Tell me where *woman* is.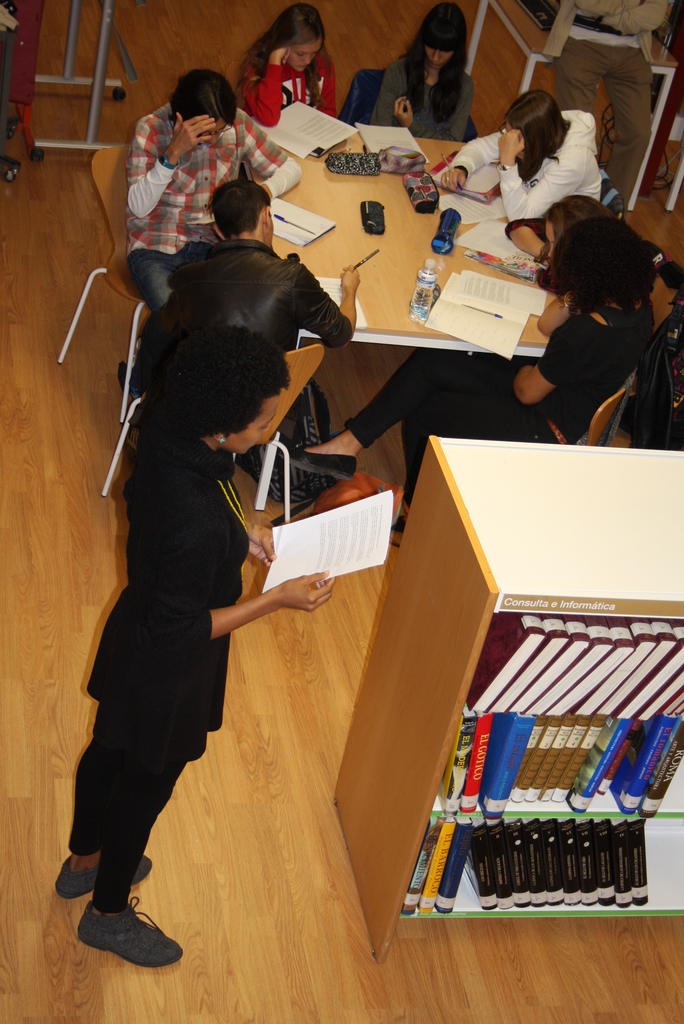
*woman* is at <box>439,84,619,223</box>.
